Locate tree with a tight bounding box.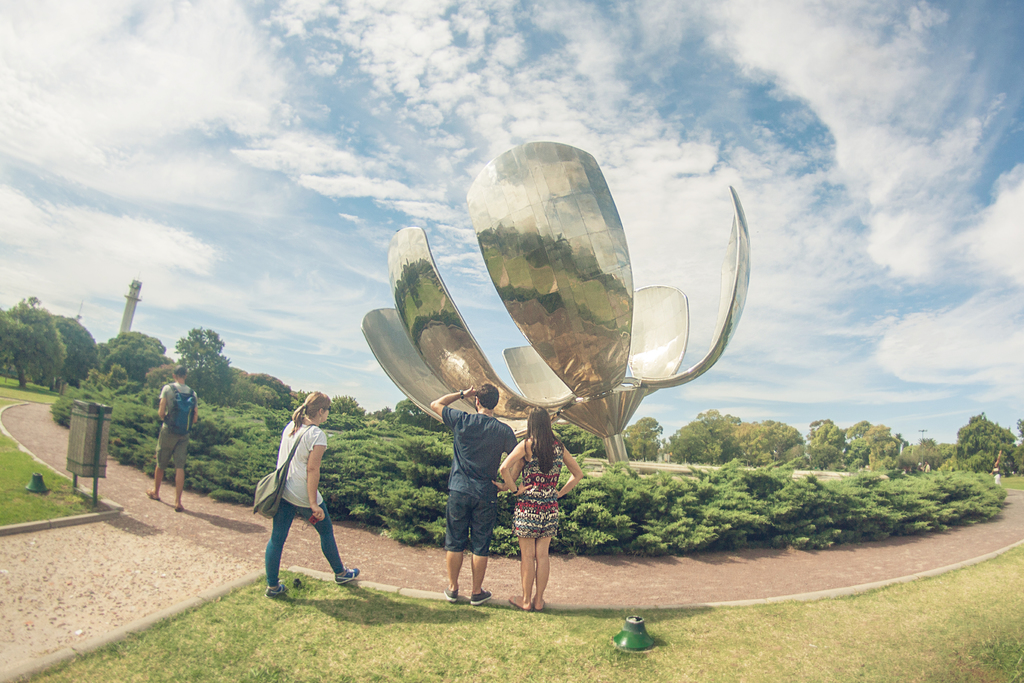
crop(552, 419, 605, 457).
